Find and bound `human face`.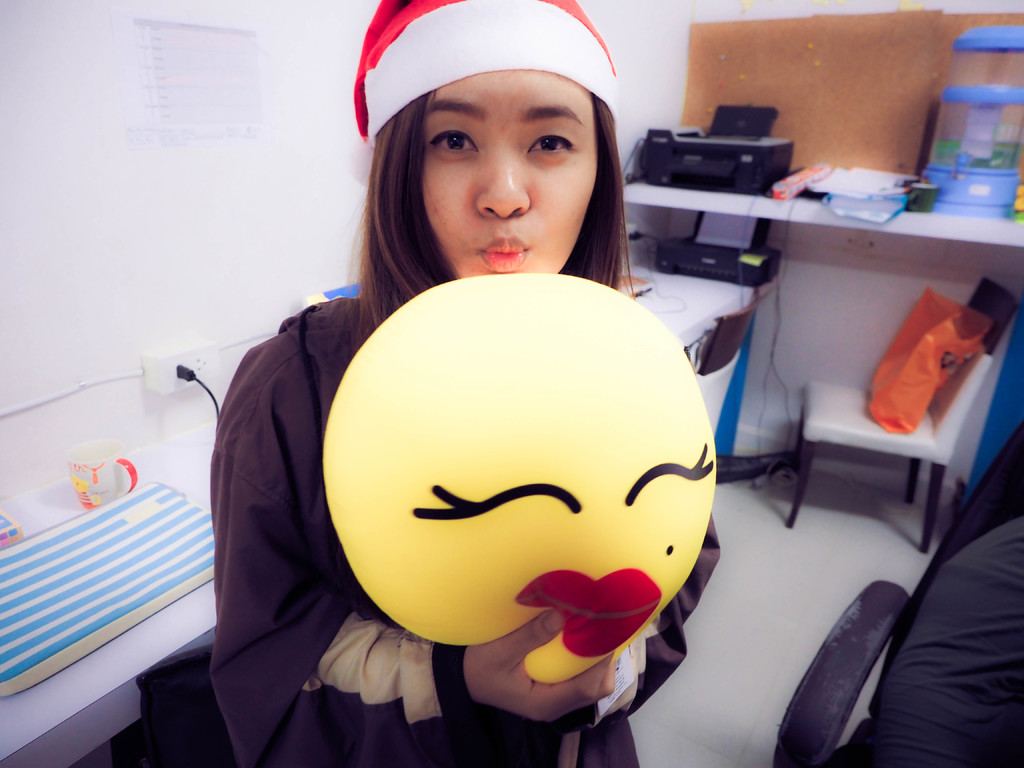
Bound: locate(422, 69, 597, 280).
